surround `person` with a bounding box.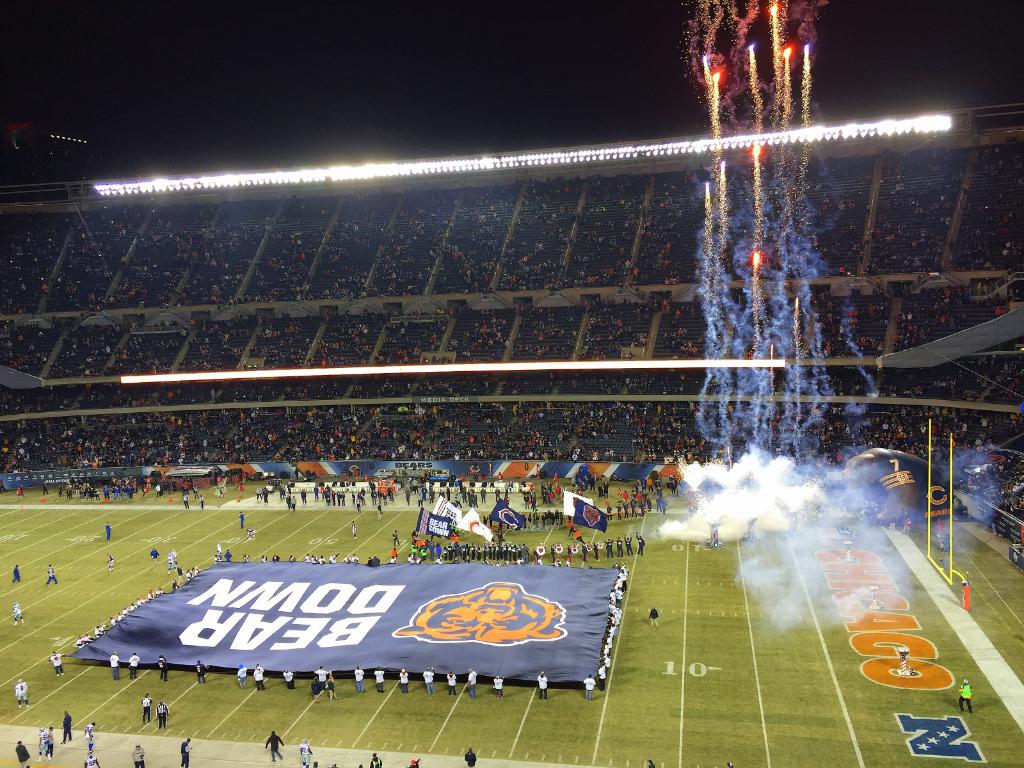
[x1=172, y1=577, x2=179, y2=590].
